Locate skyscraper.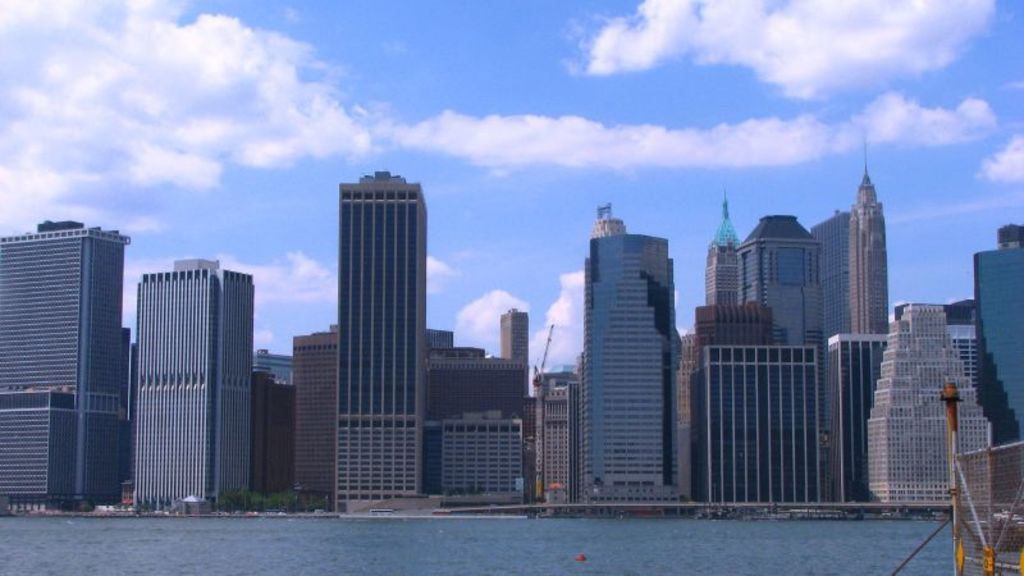
Bounding box: <bbox>580, 225, 680, 494</bbox>.
